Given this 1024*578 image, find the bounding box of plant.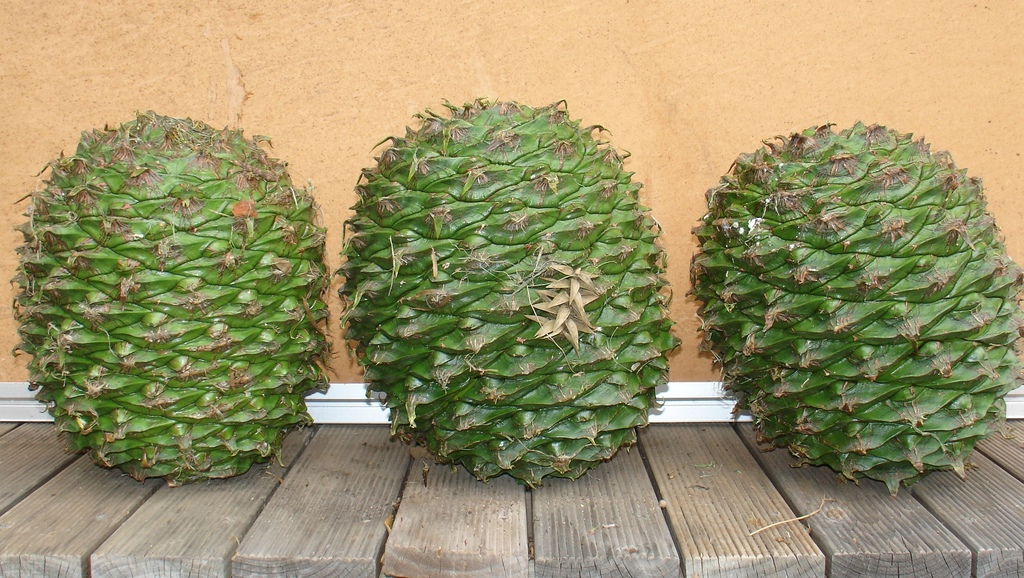
bbox(0, 109, 332, 494).
